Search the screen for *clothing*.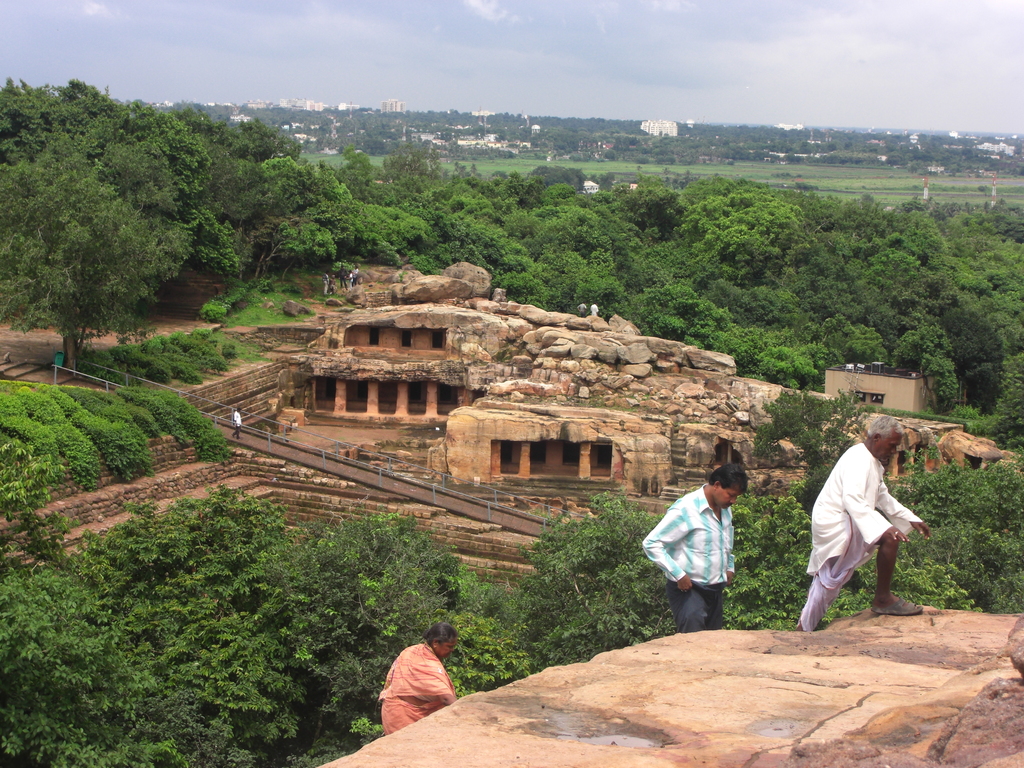
Found at [800,442,919,632].
